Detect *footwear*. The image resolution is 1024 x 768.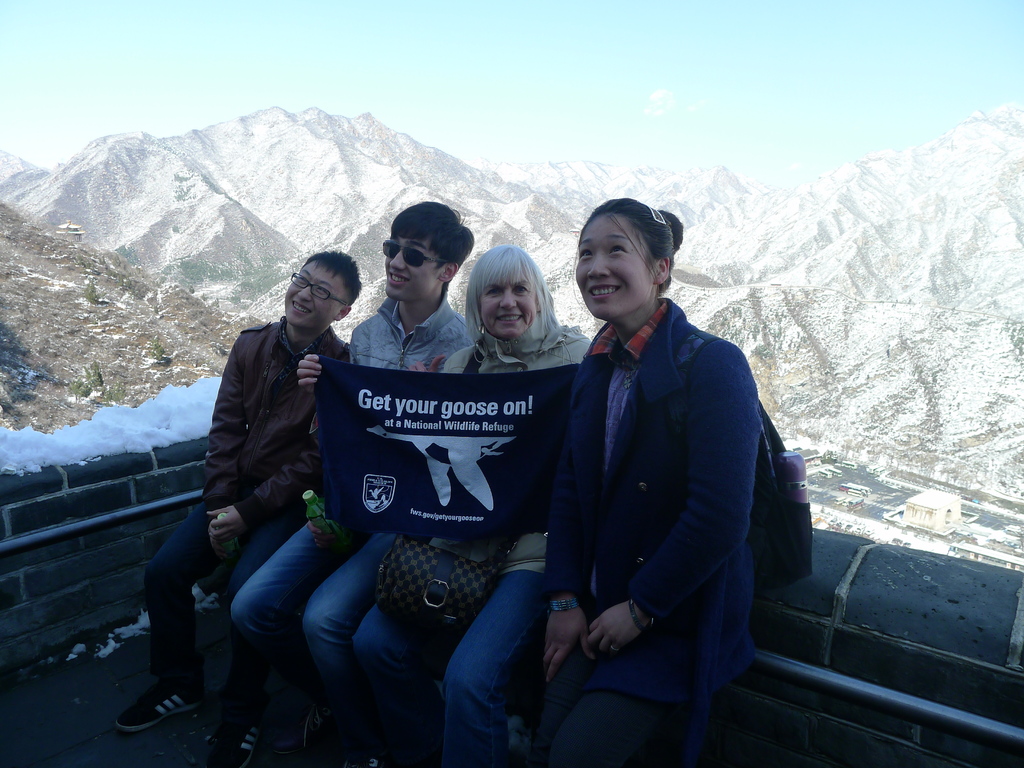
[left=198, top=717, right=260, bottom=767].
